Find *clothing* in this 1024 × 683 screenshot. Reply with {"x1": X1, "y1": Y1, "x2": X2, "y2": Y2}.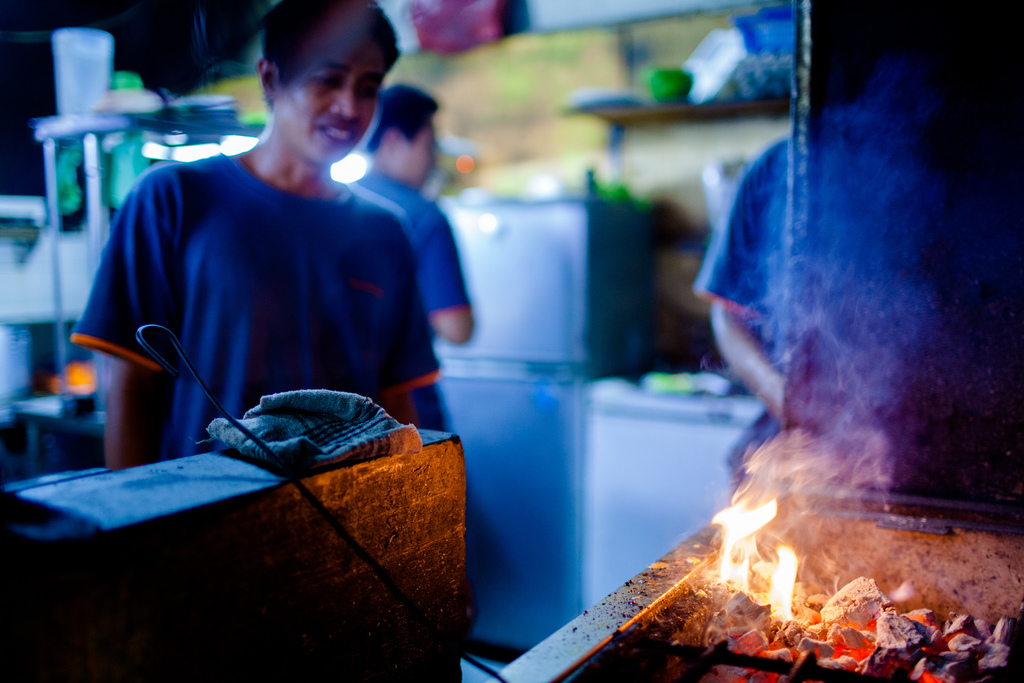
{"x1": 692, "y1": 138, "x2": 790, "y2": 488}.
